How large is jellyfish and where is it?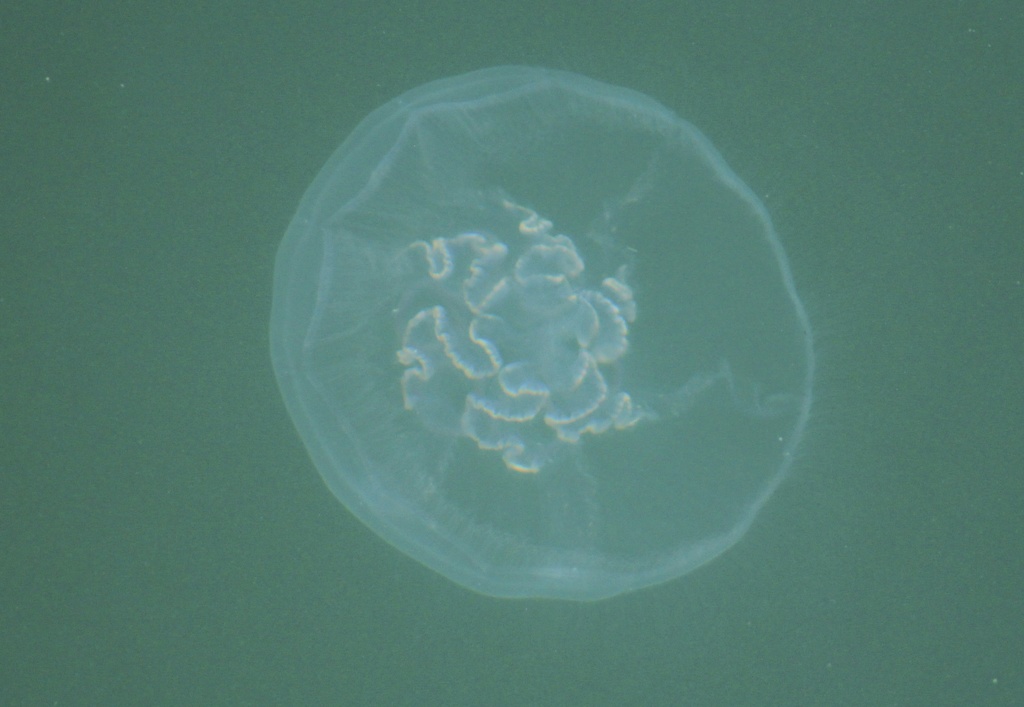
Bounding box: x1=269, y1=57, x2=822, y2=605.
